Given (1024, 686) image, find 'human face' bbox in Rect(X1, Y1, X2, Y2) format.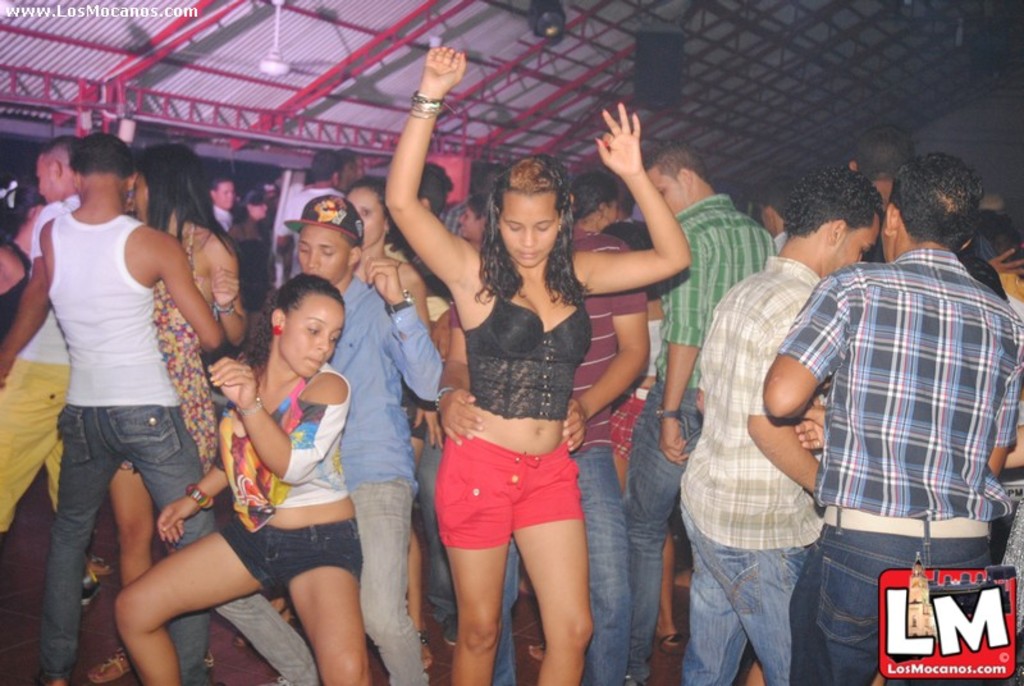
Rect(657, 170, 684, 219).
